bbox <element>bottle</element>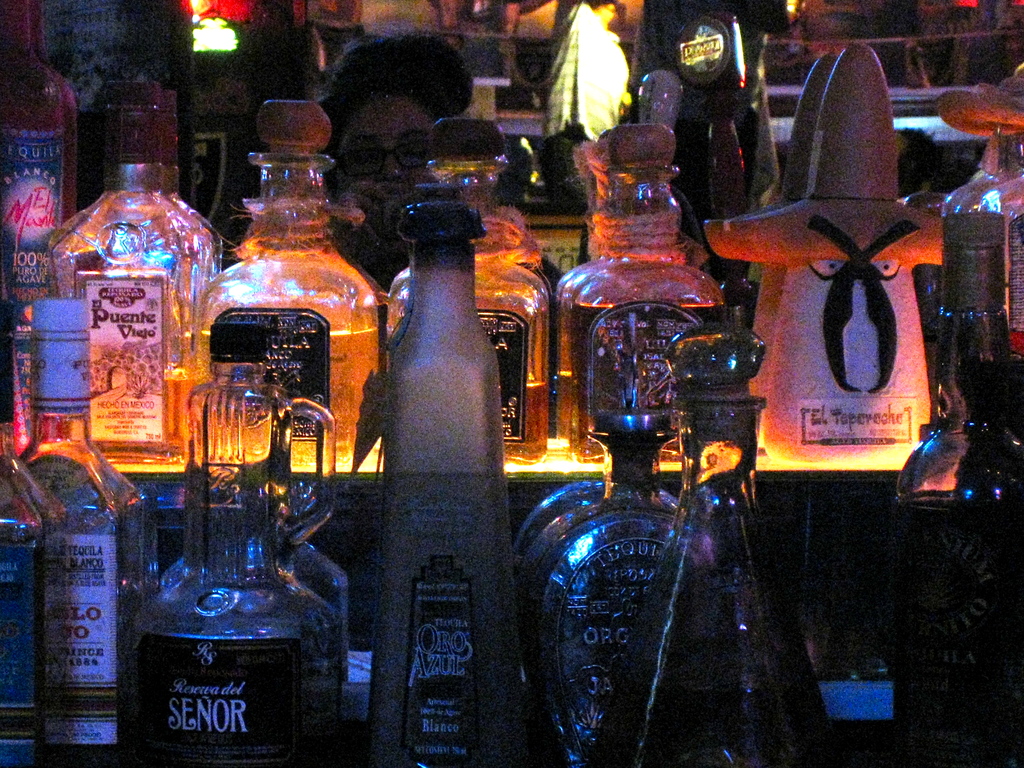
bbox=(0, 0, 81, 445)
